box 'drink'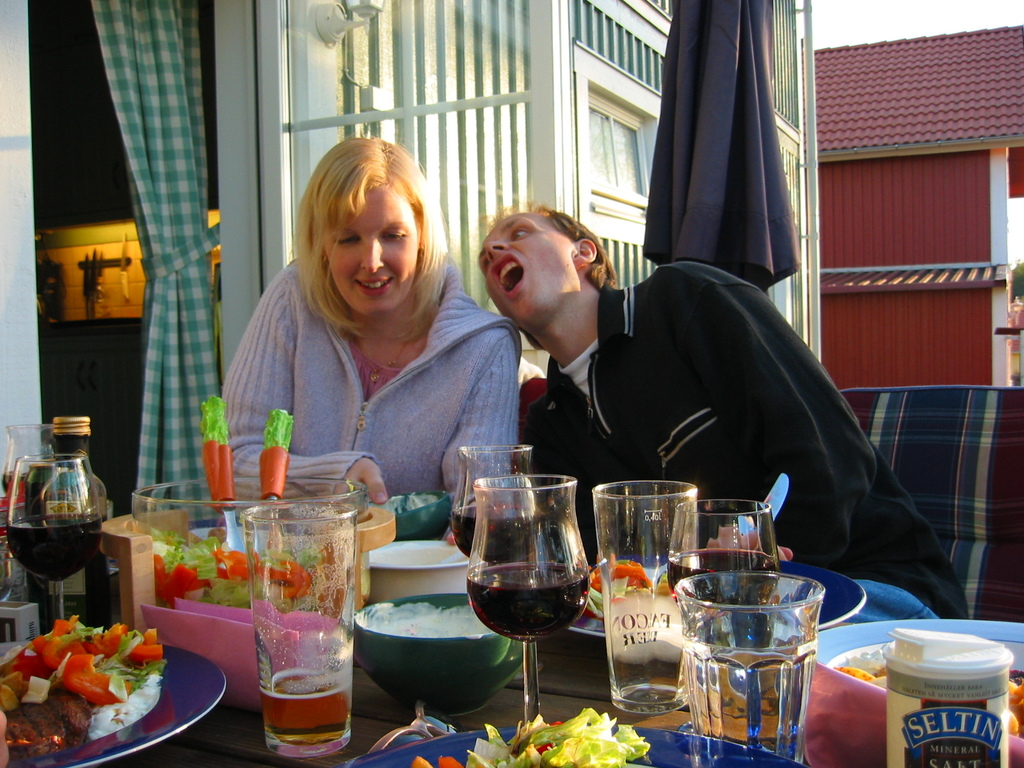
left=675, top=552, right=765, bottom=634
